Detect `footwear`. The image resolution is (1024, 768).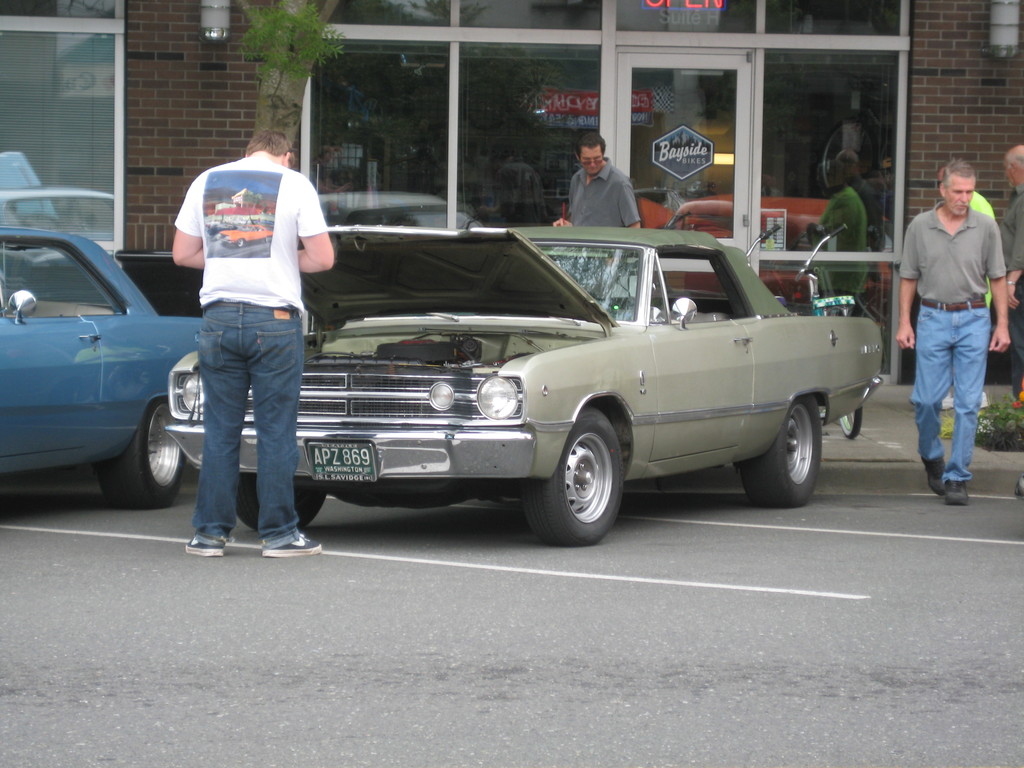
pyautogui.locateOnScreen(921, 456, 946, 493).
